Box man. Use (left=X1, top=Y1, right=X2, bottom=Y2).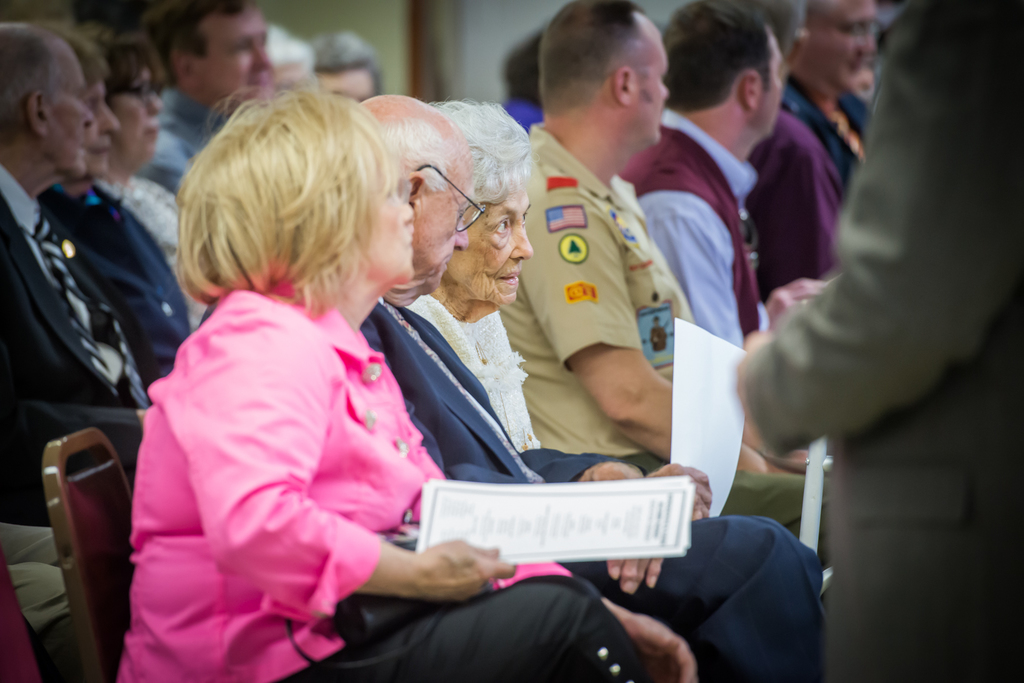
(left=795, top=0, right=884, bottom=177).
